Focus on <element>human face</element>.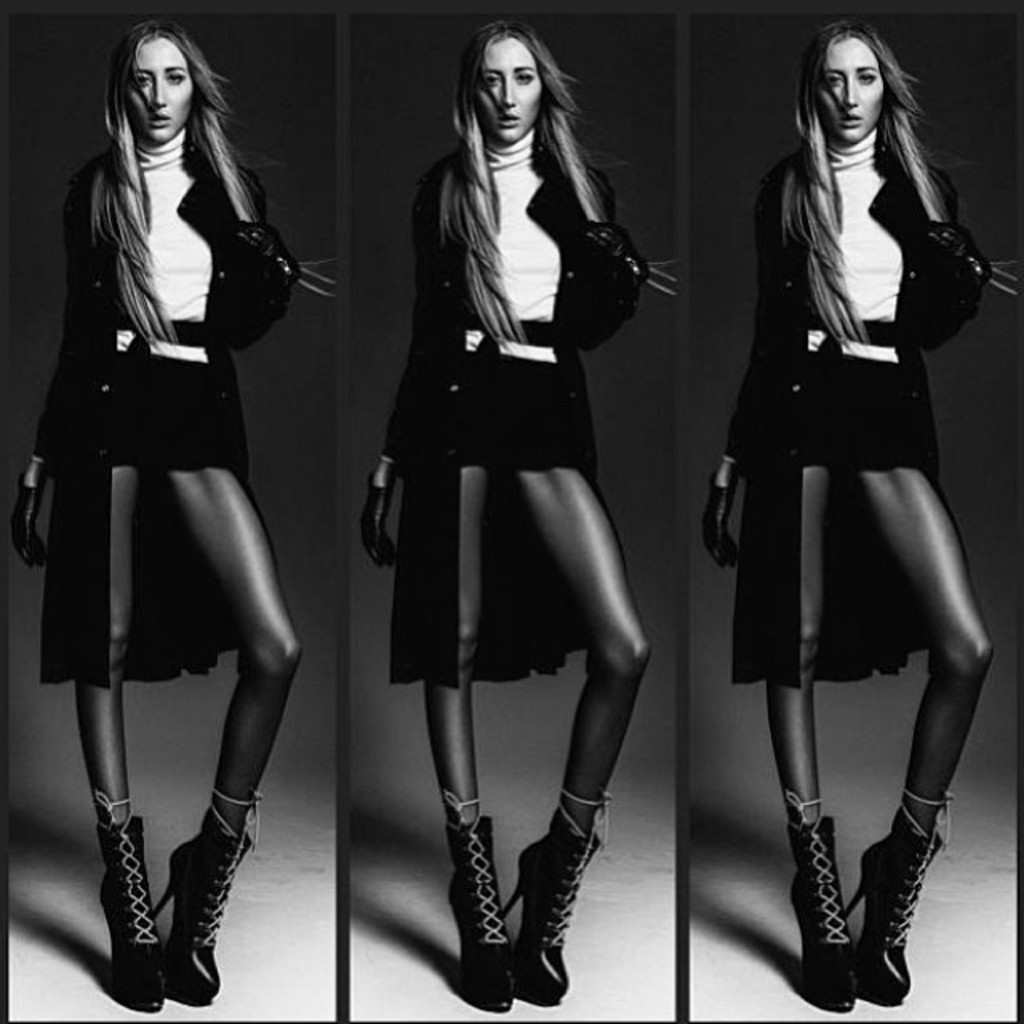
Focused at box(814, 38, 885, 144).
